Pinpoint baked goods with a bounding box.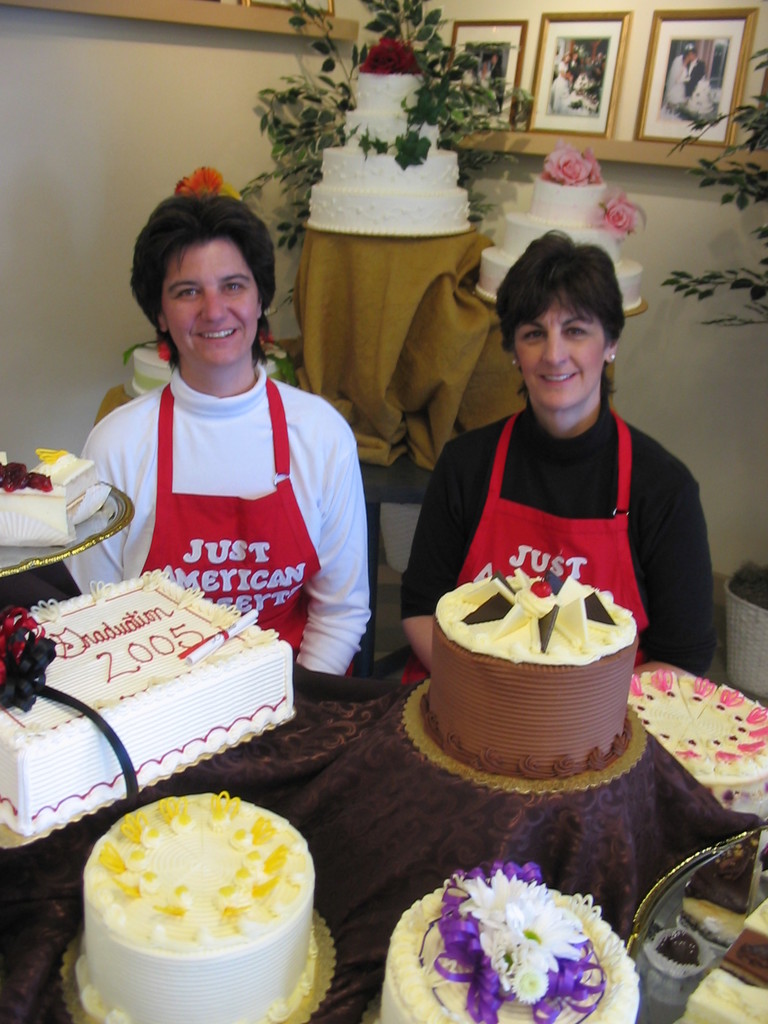
detection(481, 150, 646, 309).
